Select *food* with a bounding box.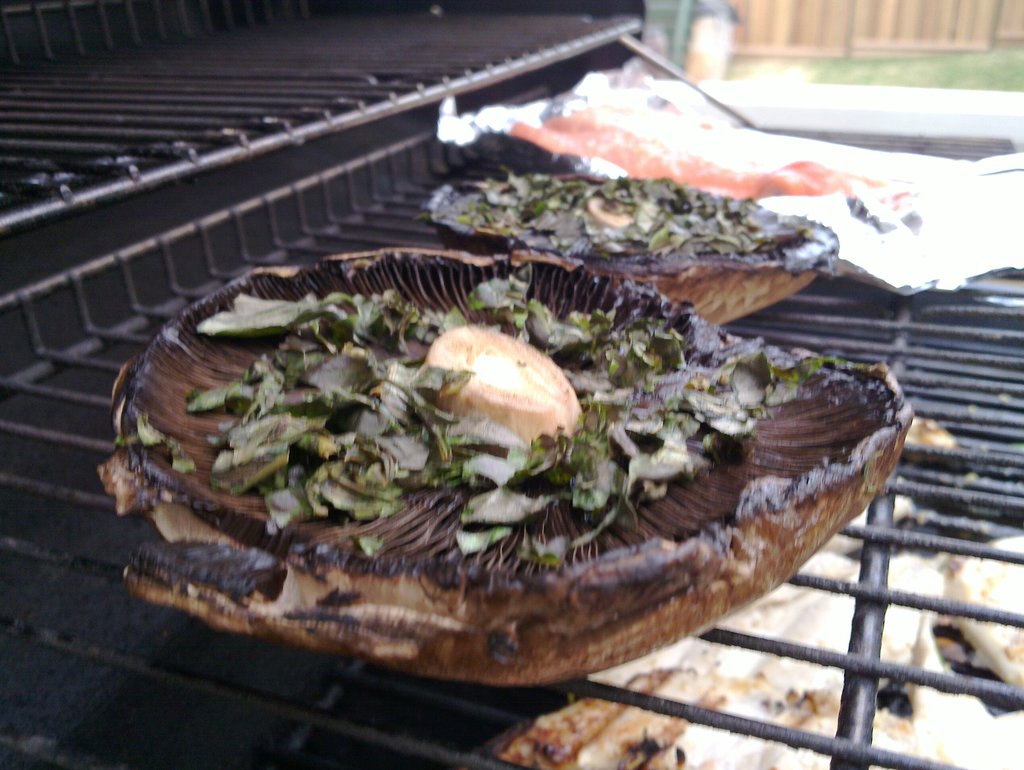
box=[507, 105, 832, 203].
